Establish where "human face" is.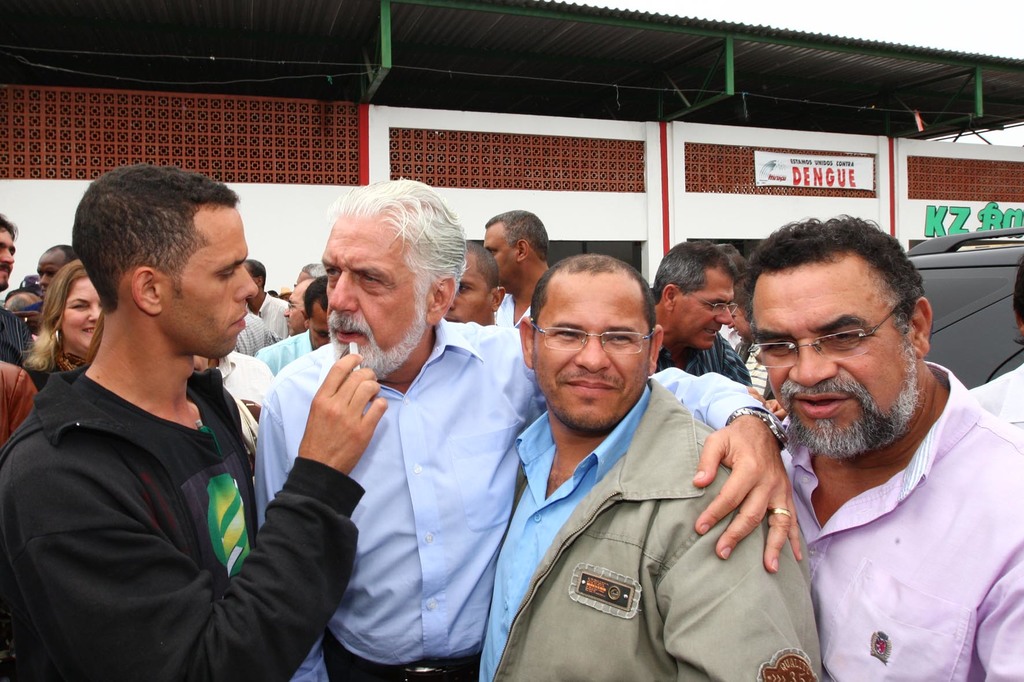
Established at 278:274:306:328.
